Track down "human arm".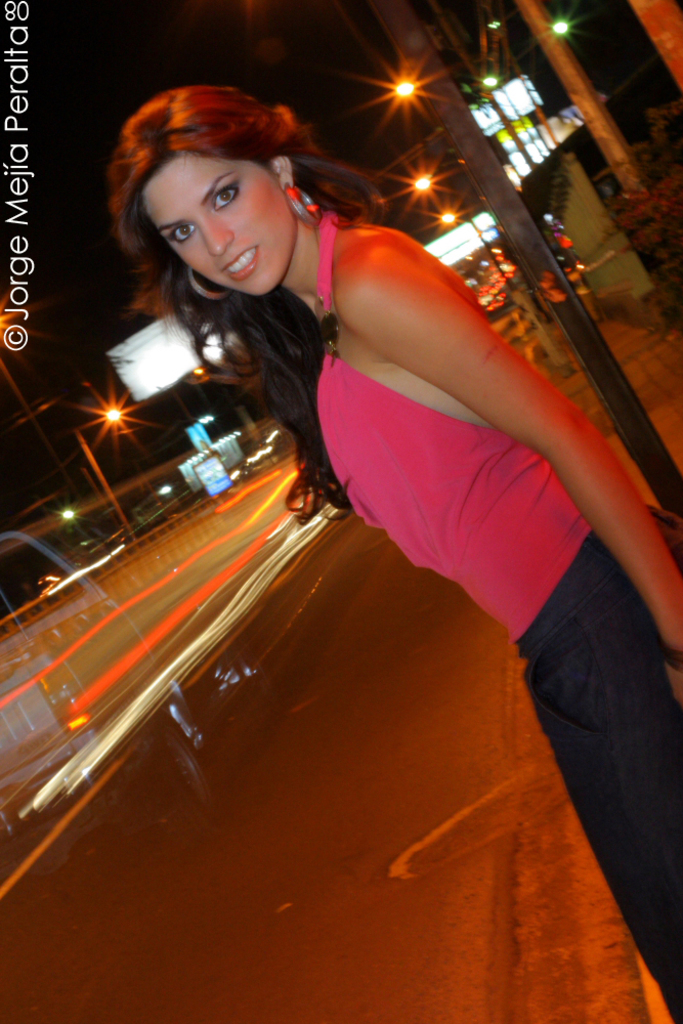
Tracked to (x1=343, y1=252, x2=682, y2=644).
